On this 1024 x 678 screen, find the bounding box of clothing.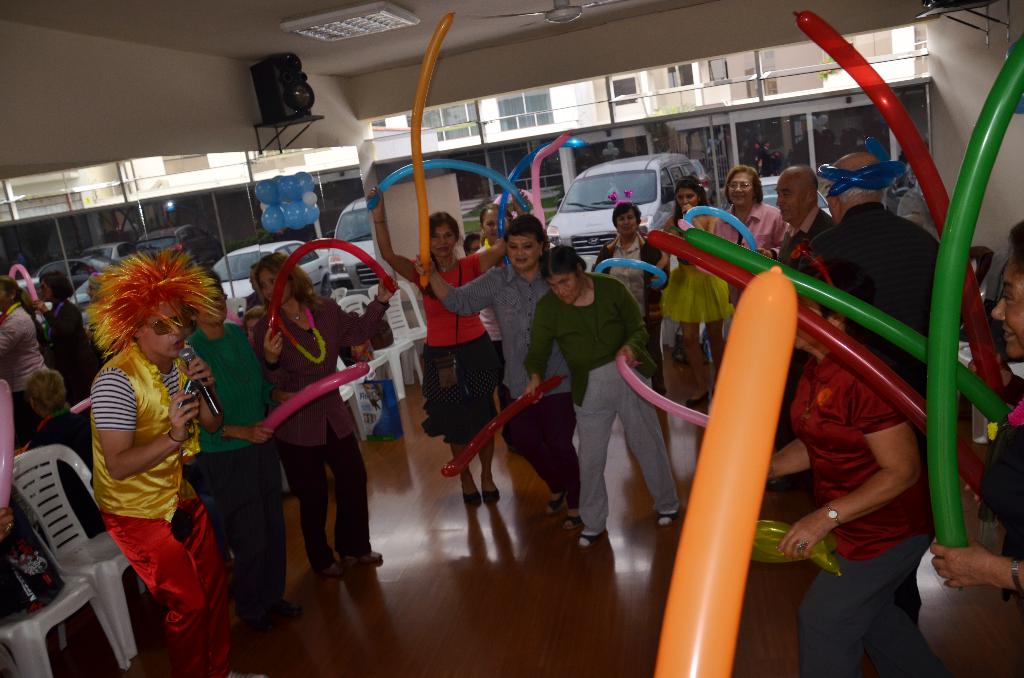
Bounding box: [x1=591, y1=227, x2=669, y2=382].
